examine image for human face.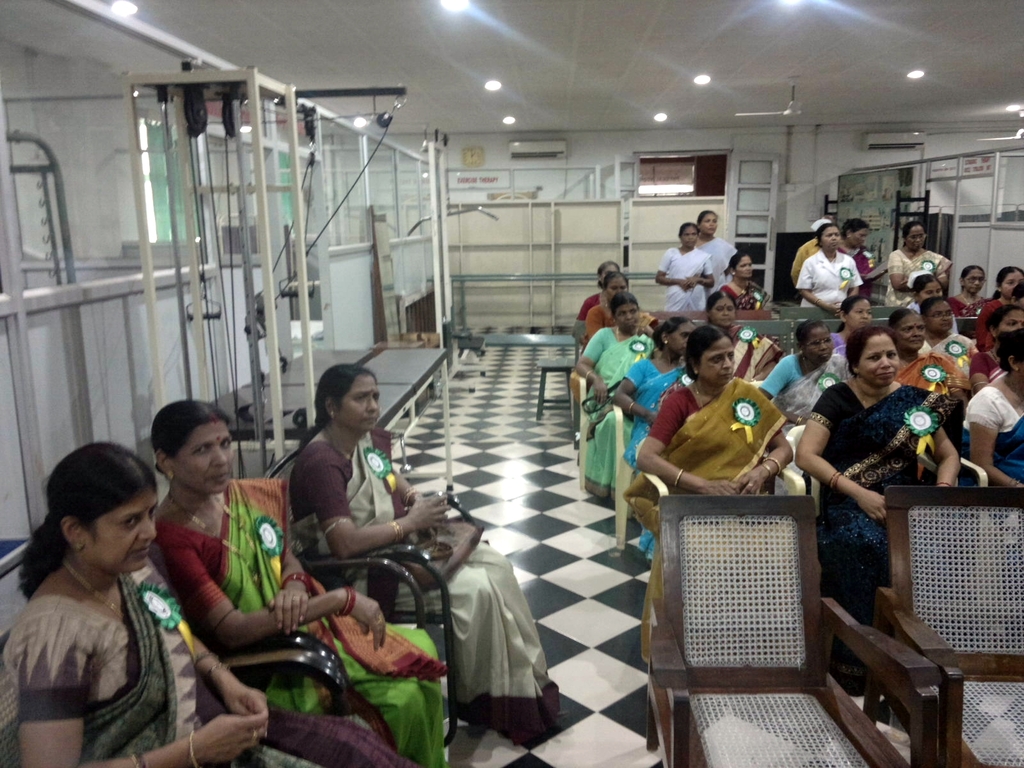
Examination result: BBox(822, 230, 843, 257).
